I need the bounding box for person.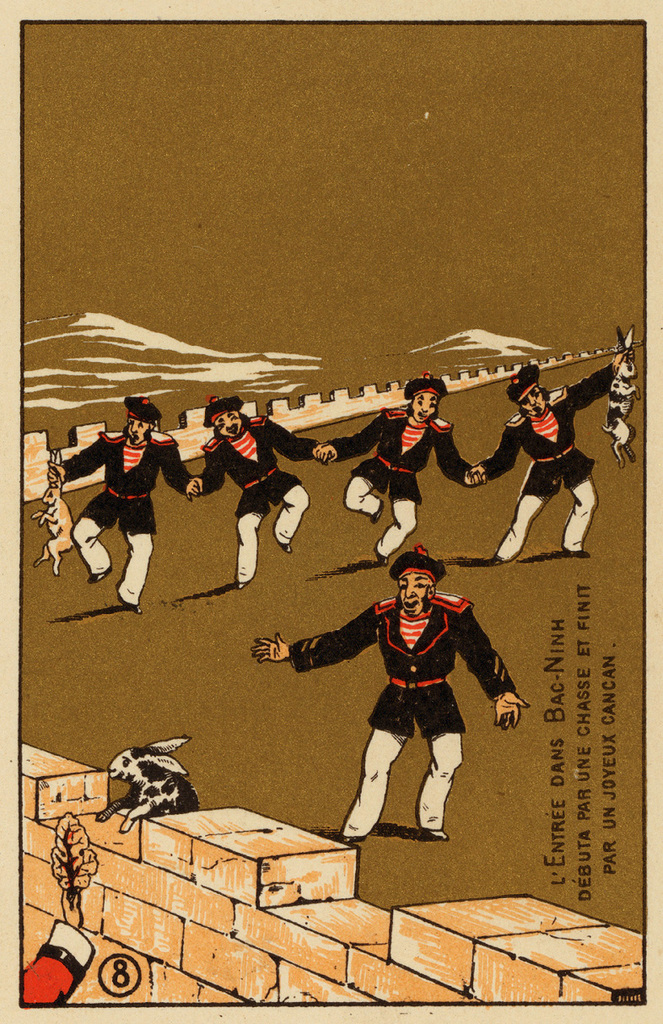
Here it is: <region>476, 335, 644, 561</region>.
